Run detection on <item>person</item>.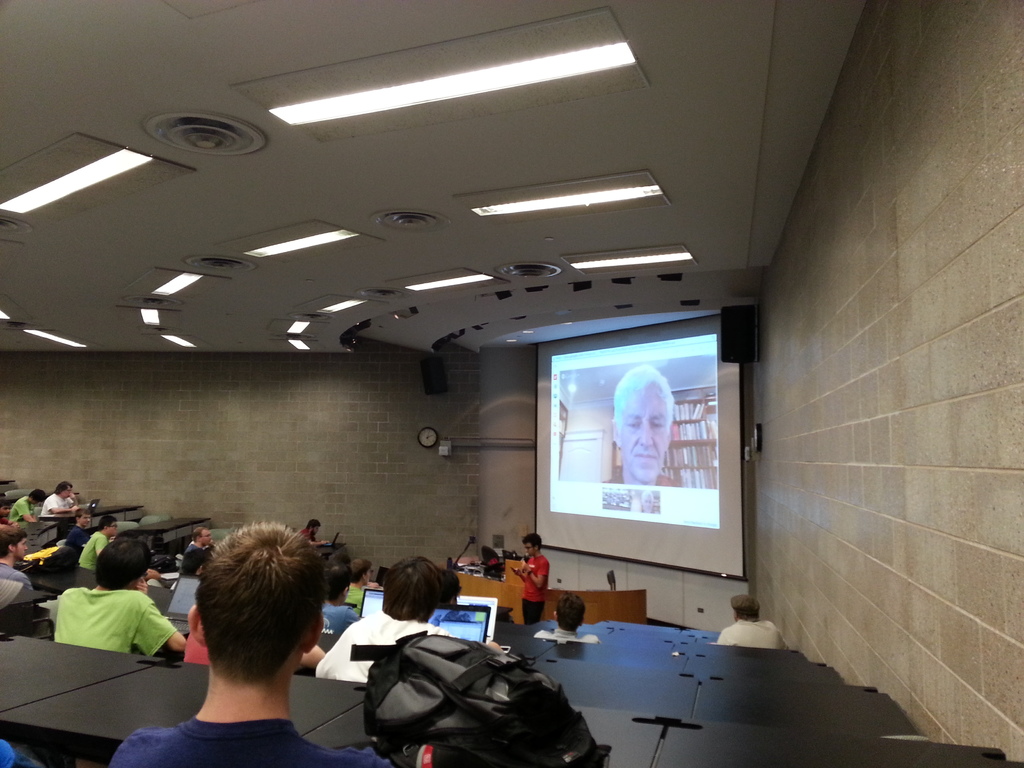
Result: detection(42, 483, 81, 516).
